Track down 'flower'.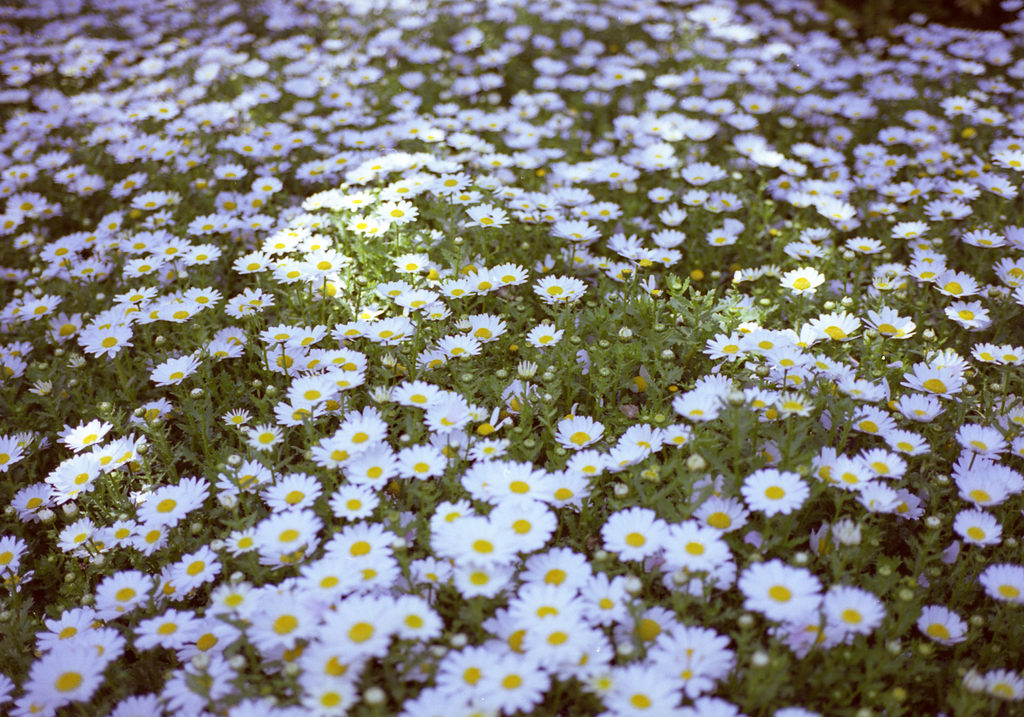
Tracked to select_region(297, 547, 357, 608).
